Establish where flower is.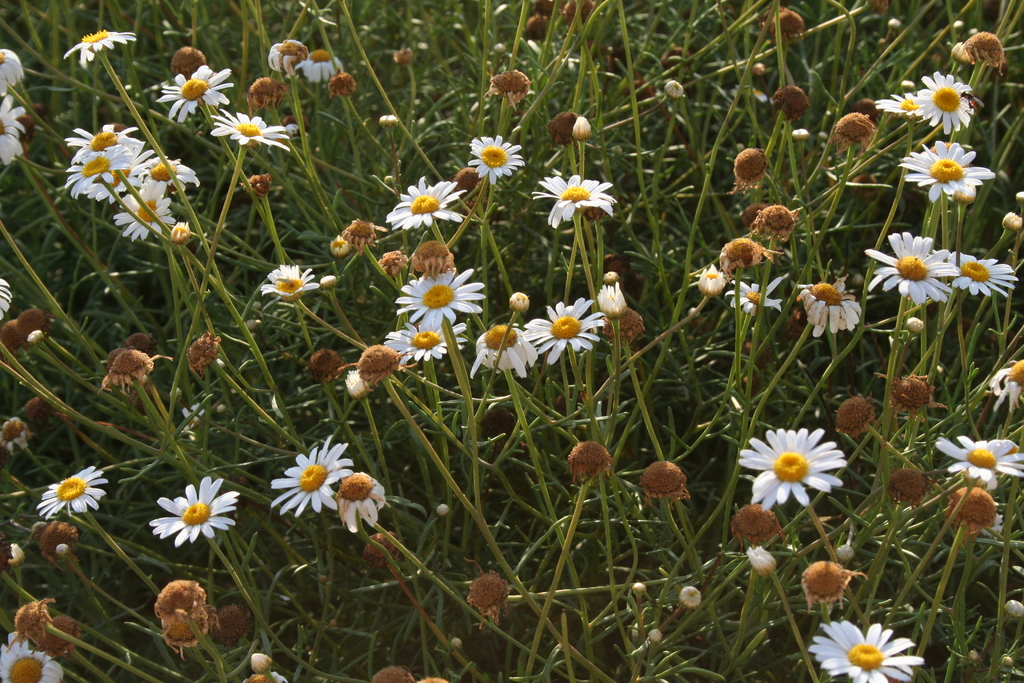
Established at bbox=(438, 504, 461, 522).
